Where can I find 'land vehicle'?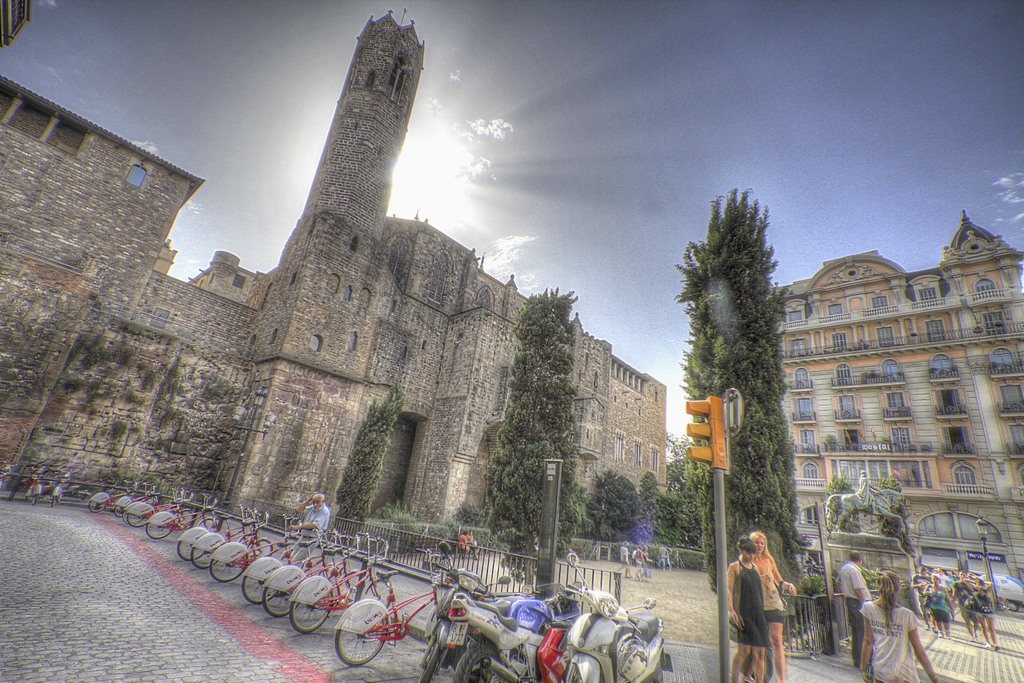
You can find it at <bbox>49, 465, 73, 509</bbox>.
